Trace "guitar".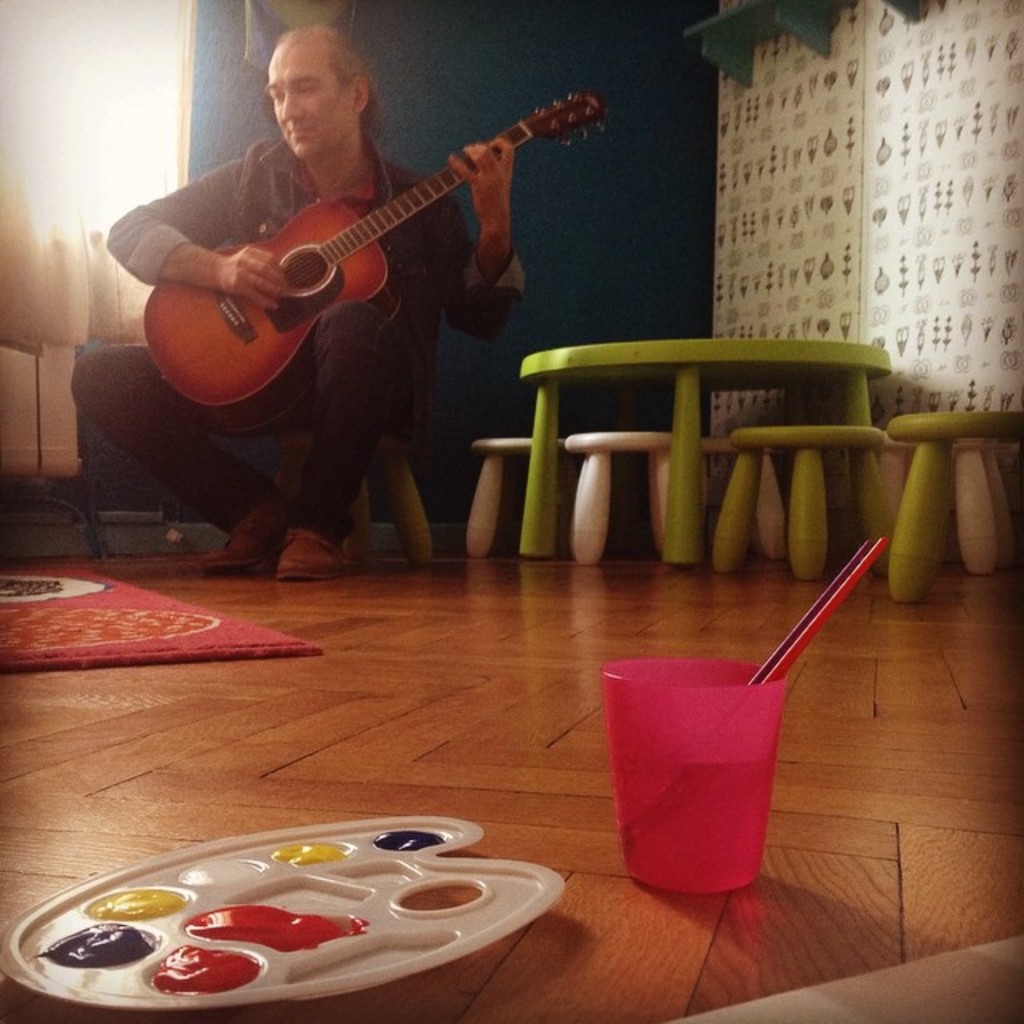
Traced to (left=152, top=83, right=579, bottom=381).
